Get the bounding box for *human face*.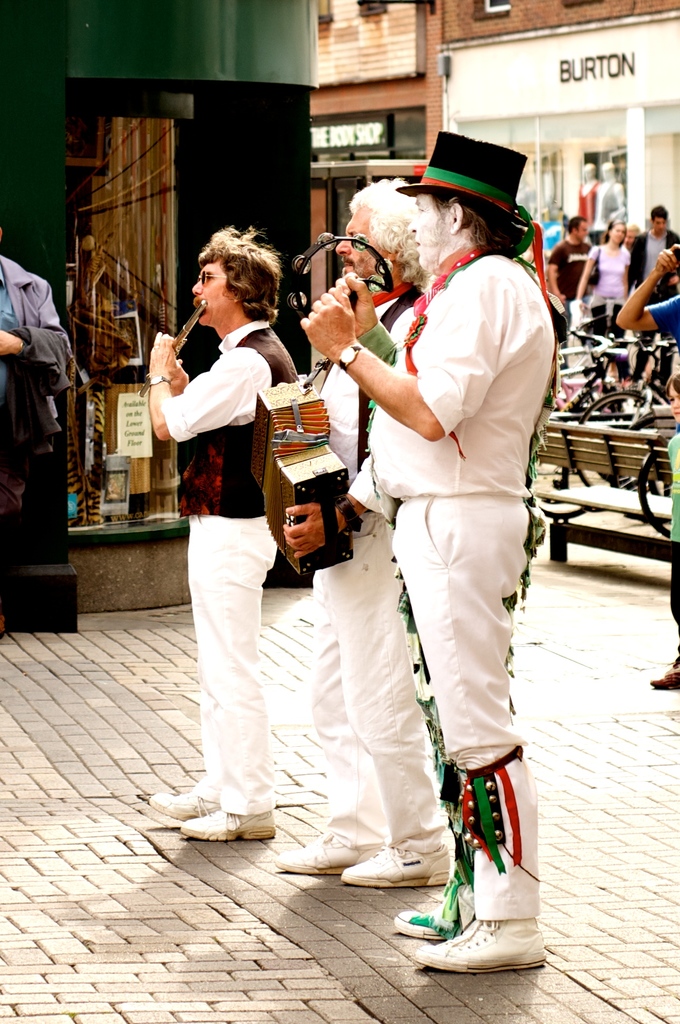
626/226/637/247.
